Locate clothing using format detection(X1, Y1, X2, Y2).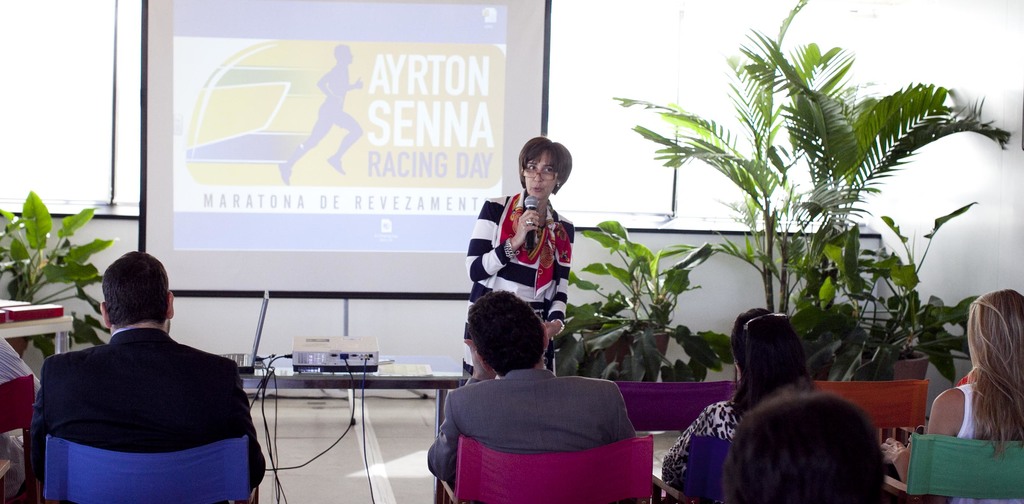
detection(955, 363, 985, 388).
